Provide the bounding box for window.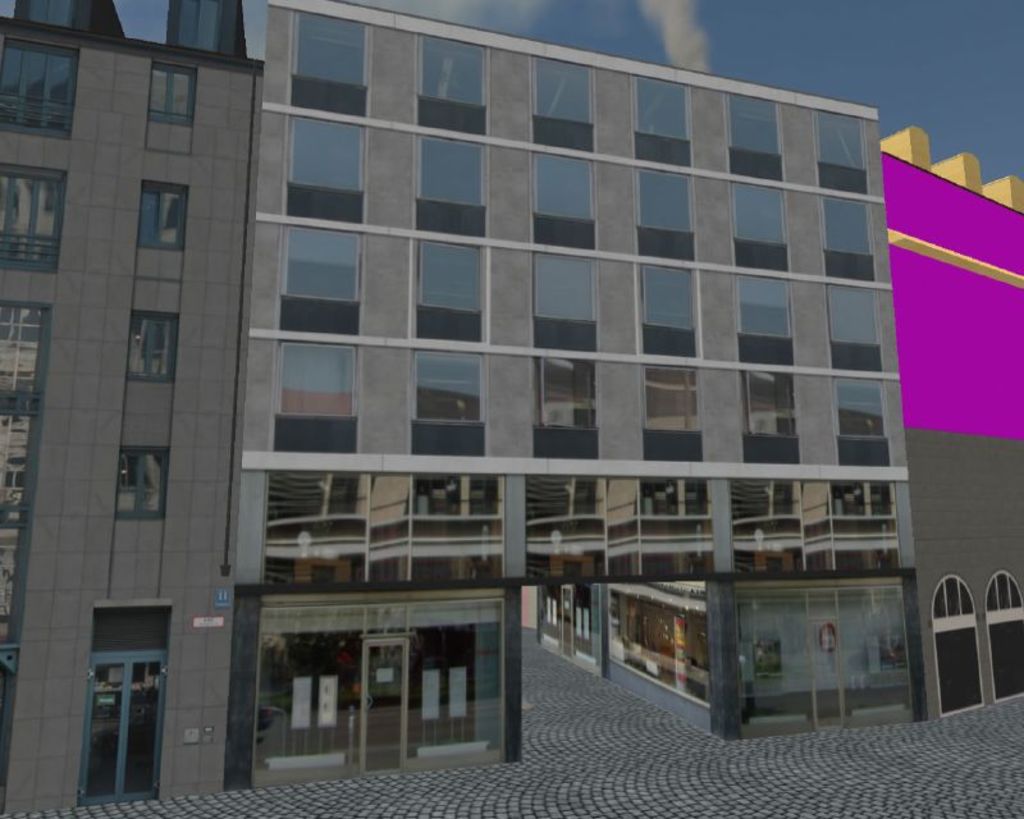
l=0, t=410, r=32, b=525.
